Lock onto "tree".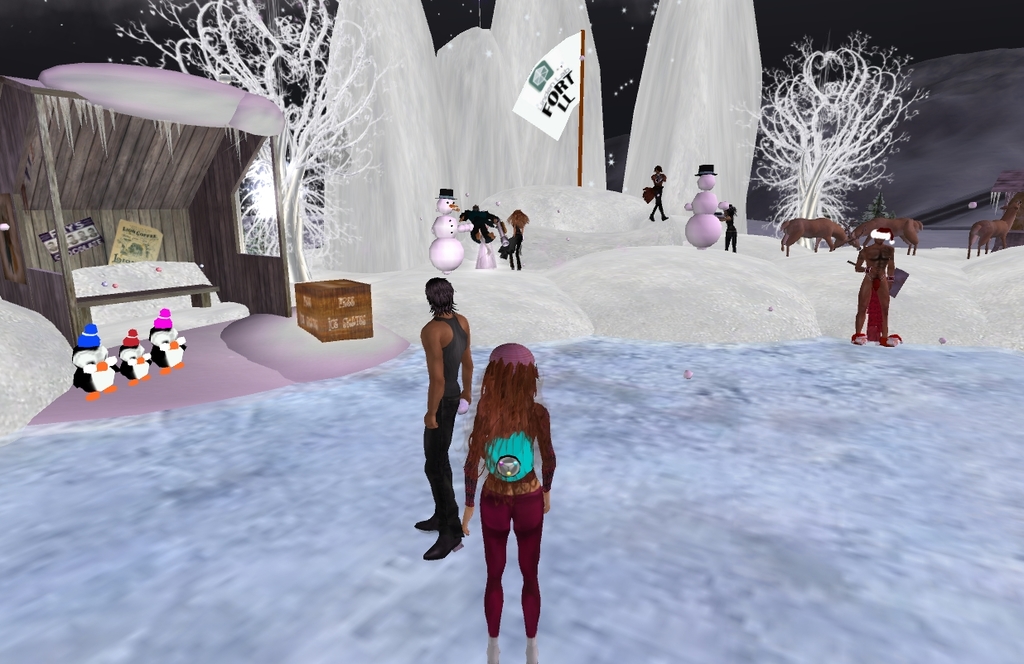
Locked: {"x1": 726, "y1": 33, "x2": 932, "y2": 255}.
